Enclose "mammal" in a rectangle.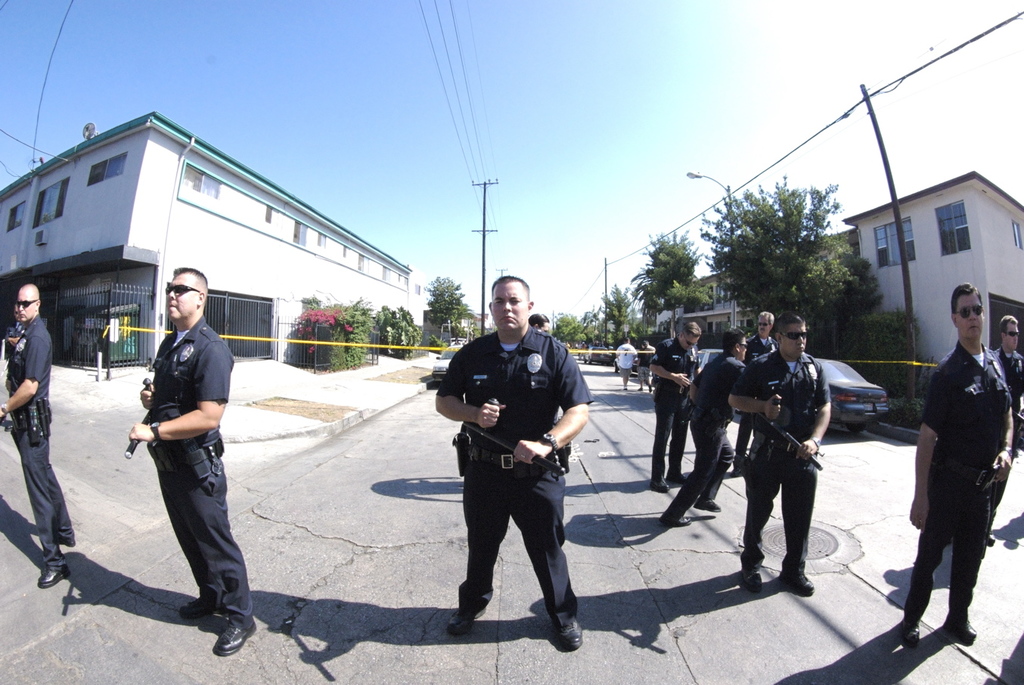
564, 341, 572, 348.
